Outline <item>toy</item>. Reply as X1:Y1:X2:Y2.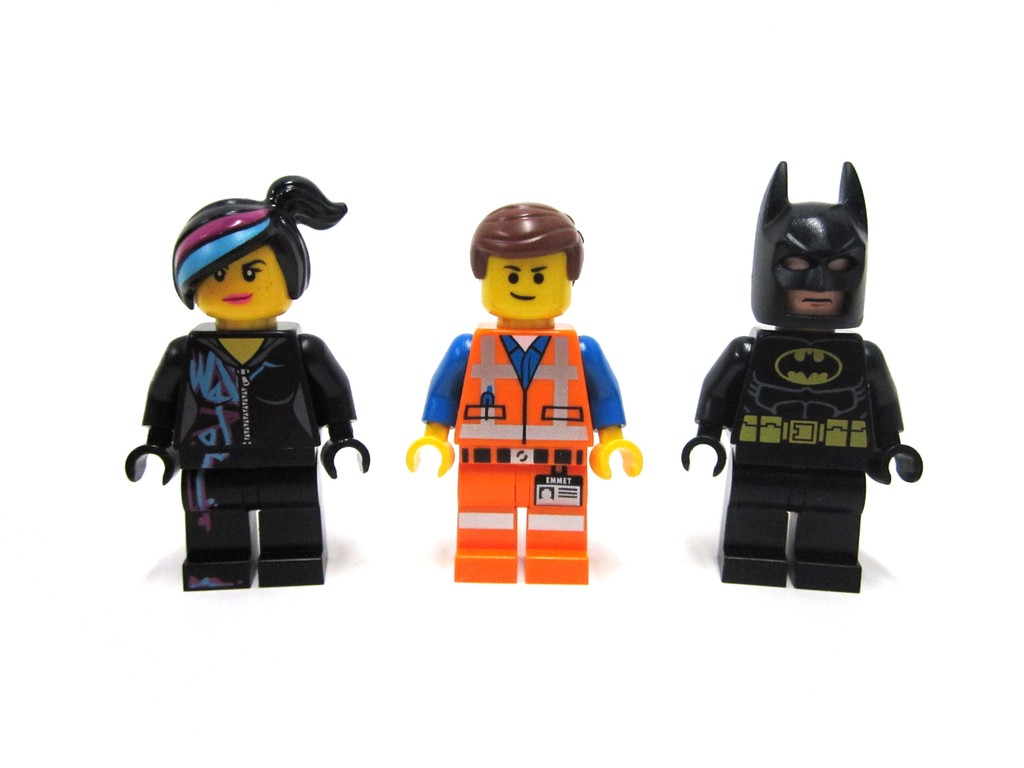
118:158:378:589.
